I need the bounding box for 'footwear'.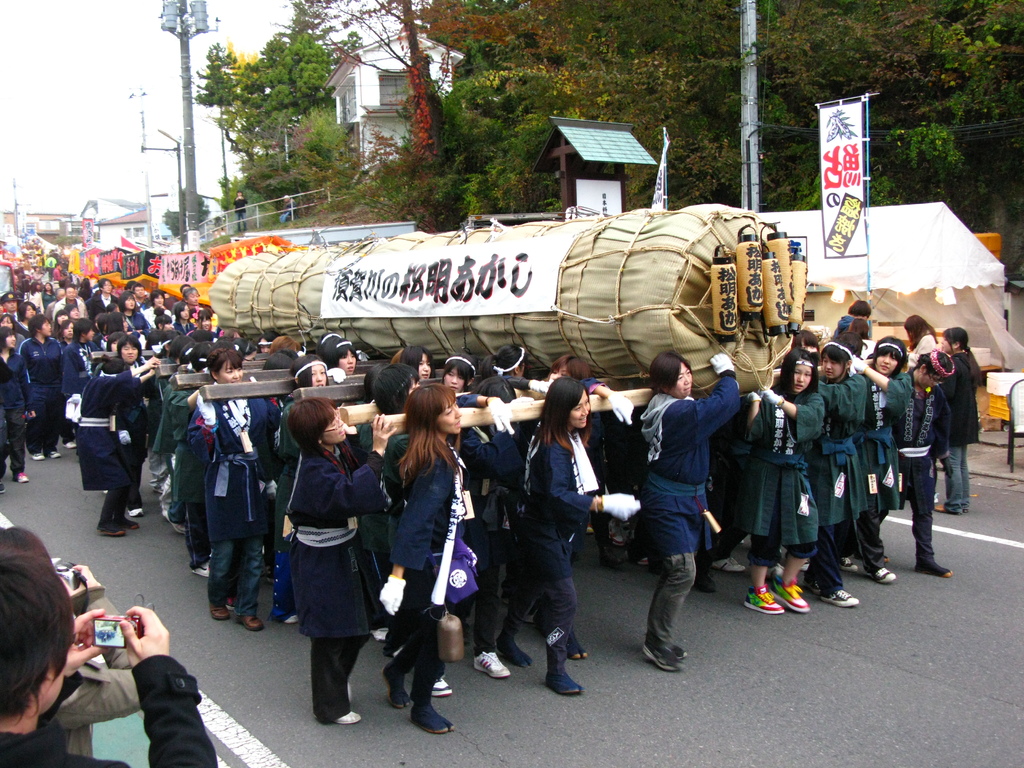
Here it is: {"left": 873, "top": 566, "right": 893, "bottom": 585}.
